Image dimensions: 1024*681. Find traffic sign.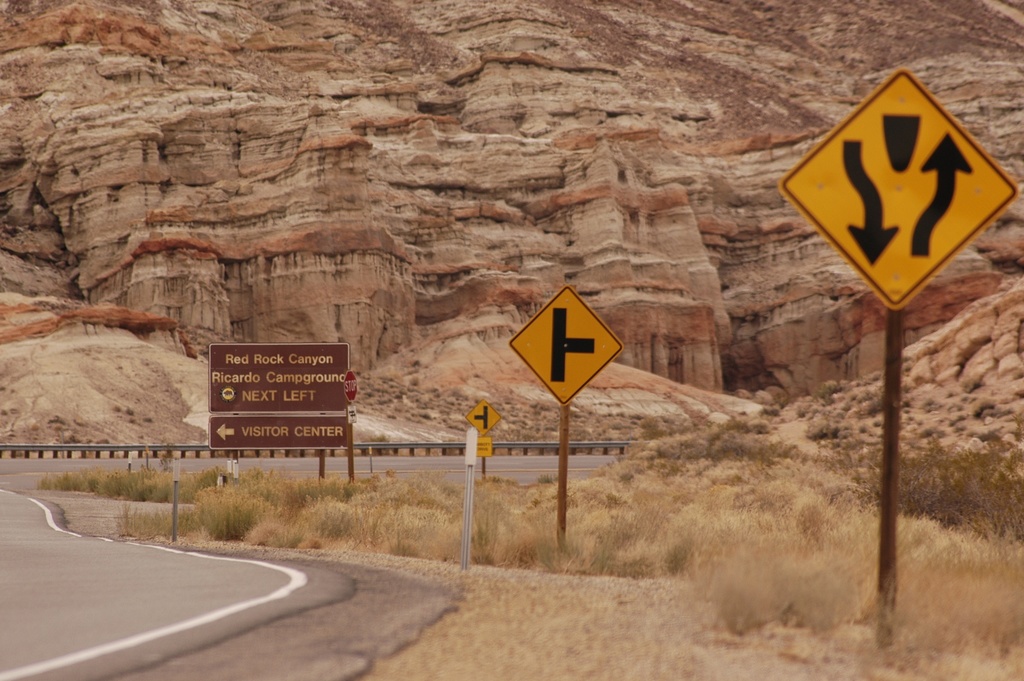
(205,341,342,407).
